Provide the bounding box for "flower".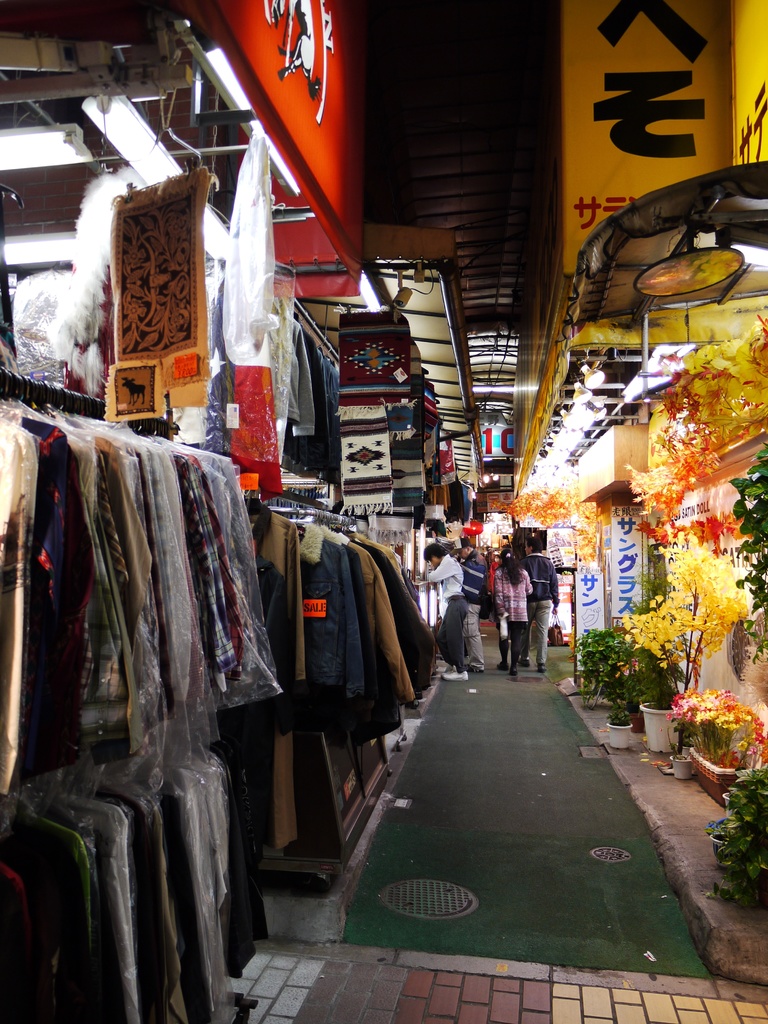
(x1=676, y1=674, x2=747, y2=721).
